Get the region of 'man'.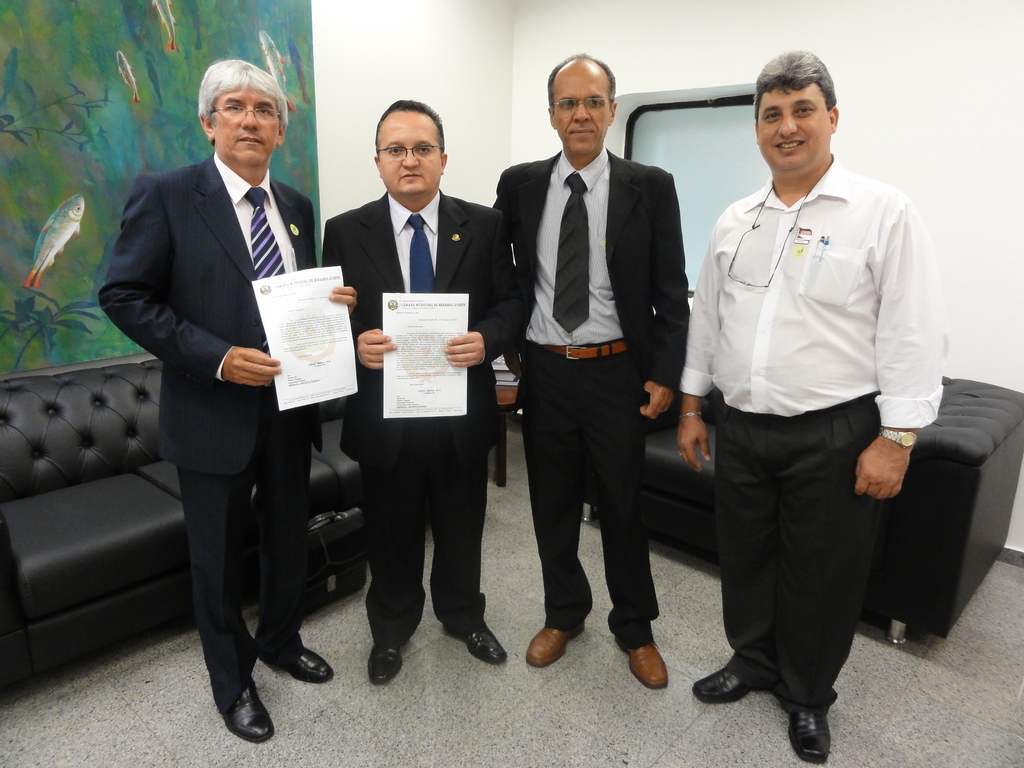
BBox(319, 100, 531, 688).
